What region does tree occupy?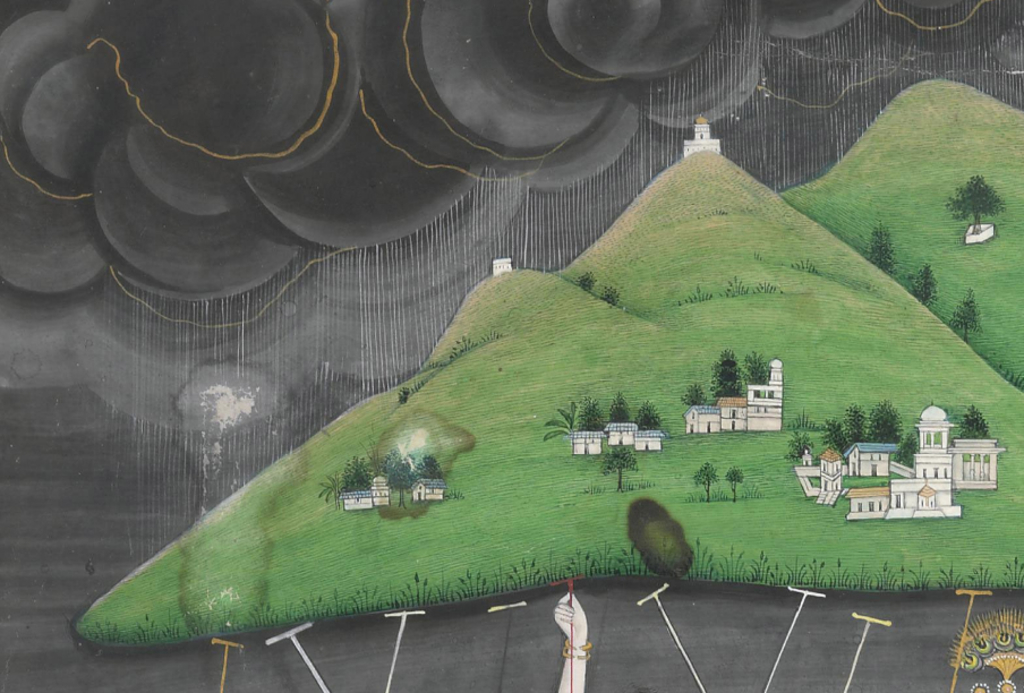
<region>941, 172, 1010, 236</region>.
